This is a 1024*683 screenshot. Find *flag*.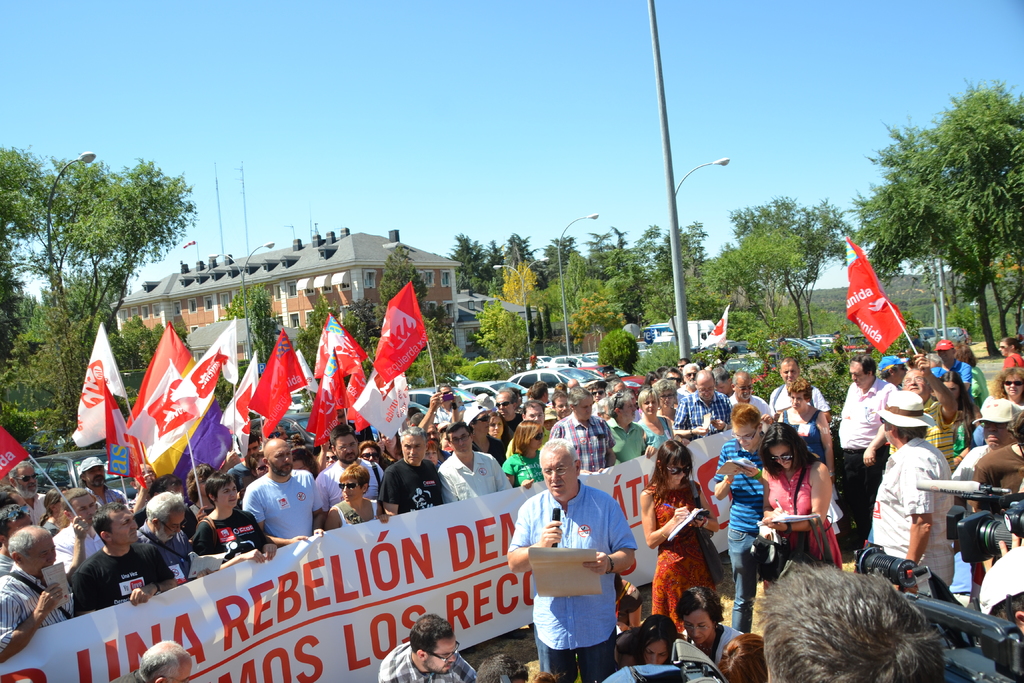
Bounding box: crop(319, 347, 355, 410).
